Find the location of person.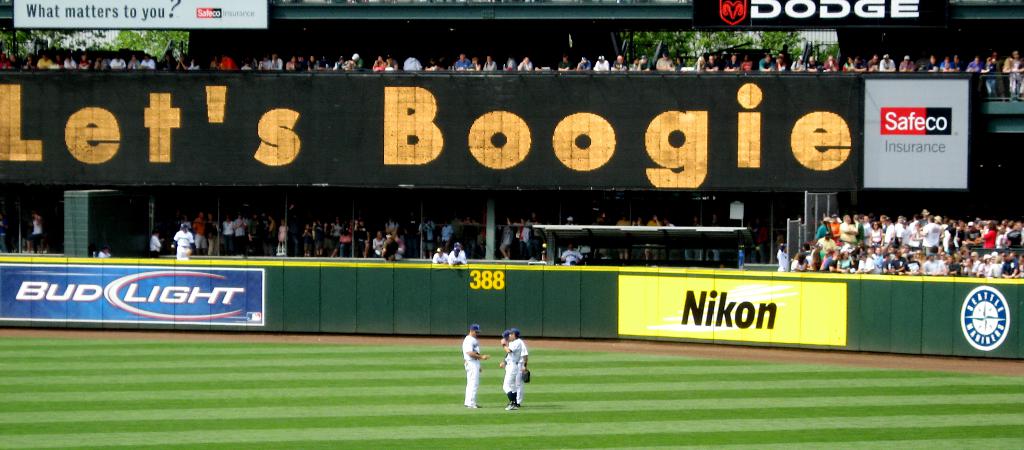
Location: bbox=[499, 327, 532, 412].
